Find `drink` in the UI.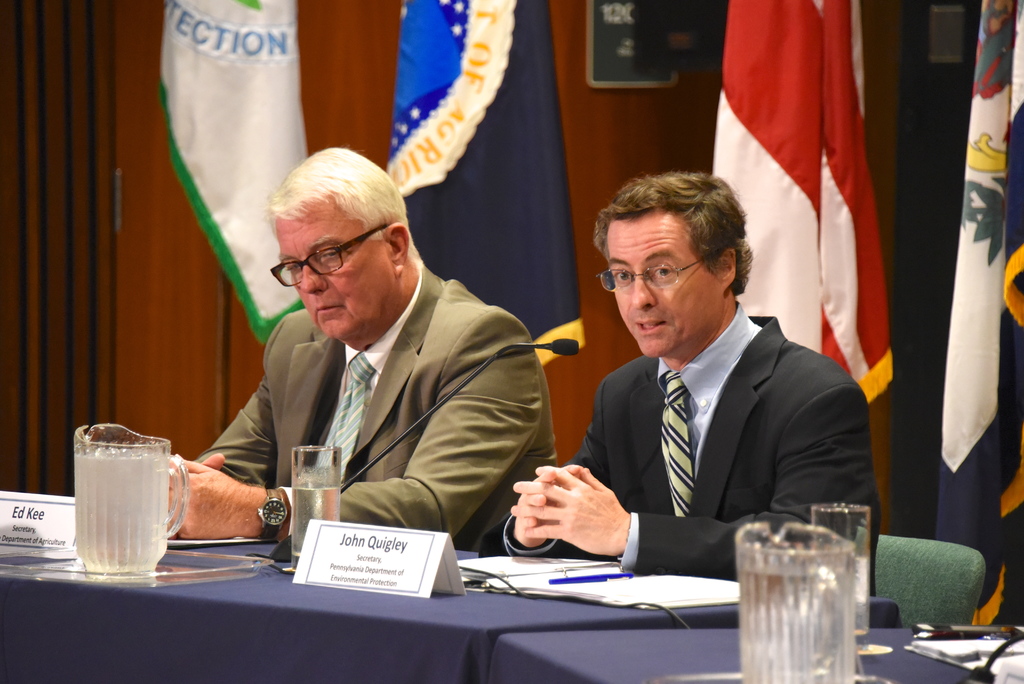
UI element at box=[72, 423, 175, 582].
